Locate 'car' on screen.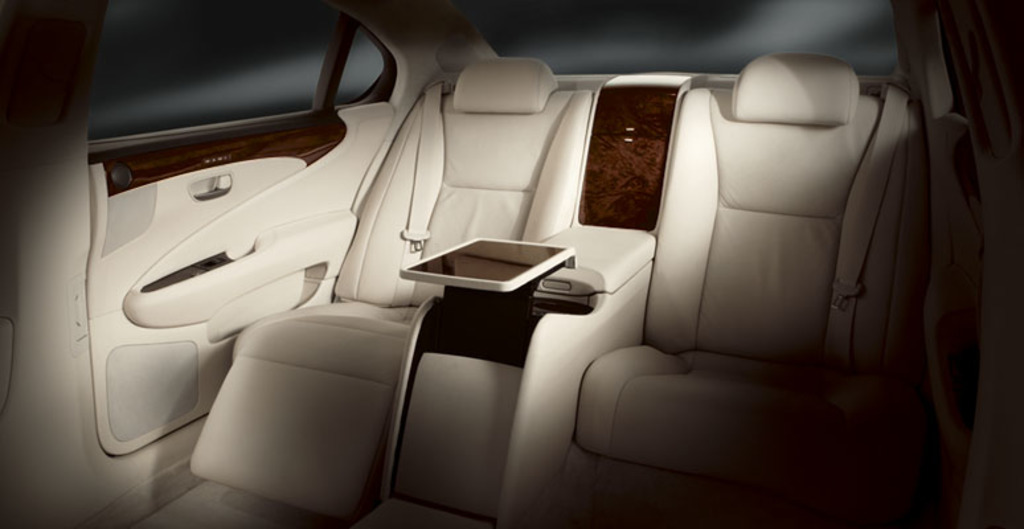
On screen at BBox(0, 0, 1023, 528).
